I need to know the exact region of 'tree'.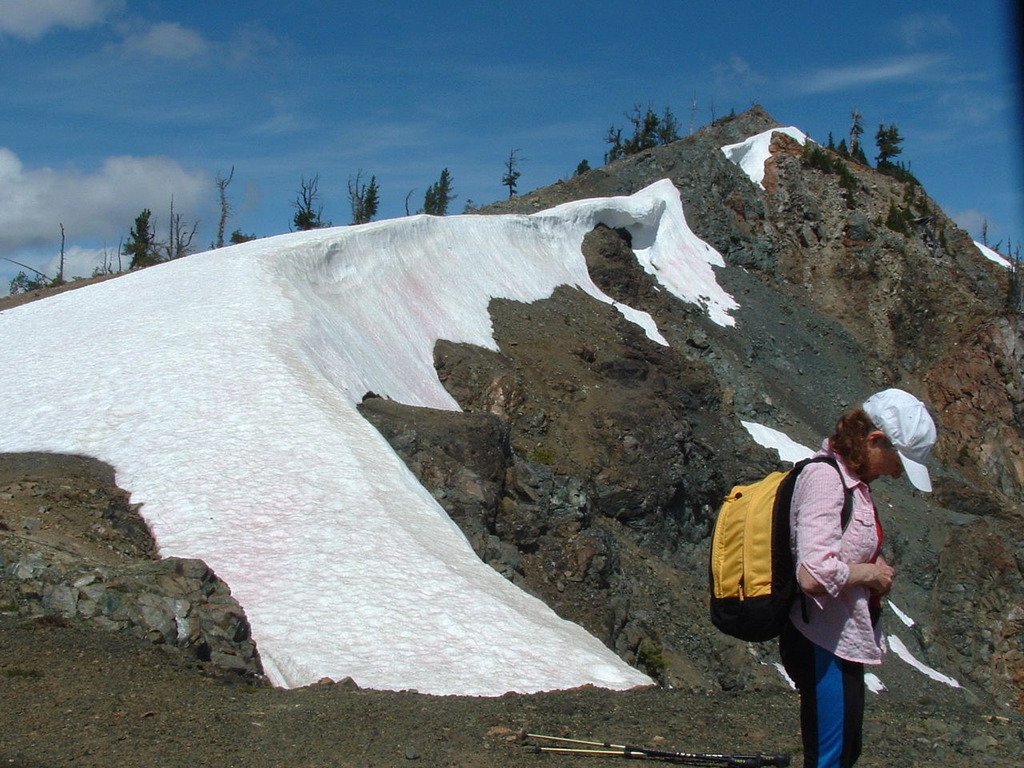
Region: (122,208,168,272).
